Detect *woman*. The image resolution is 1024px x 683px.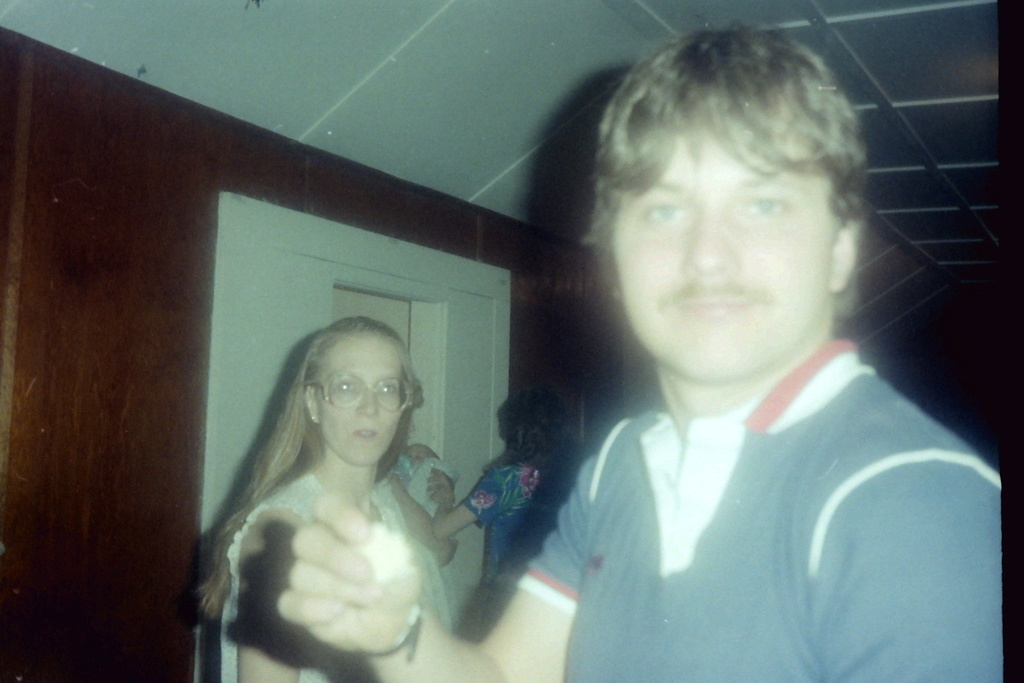
box=[425, 382, 586, 611].
